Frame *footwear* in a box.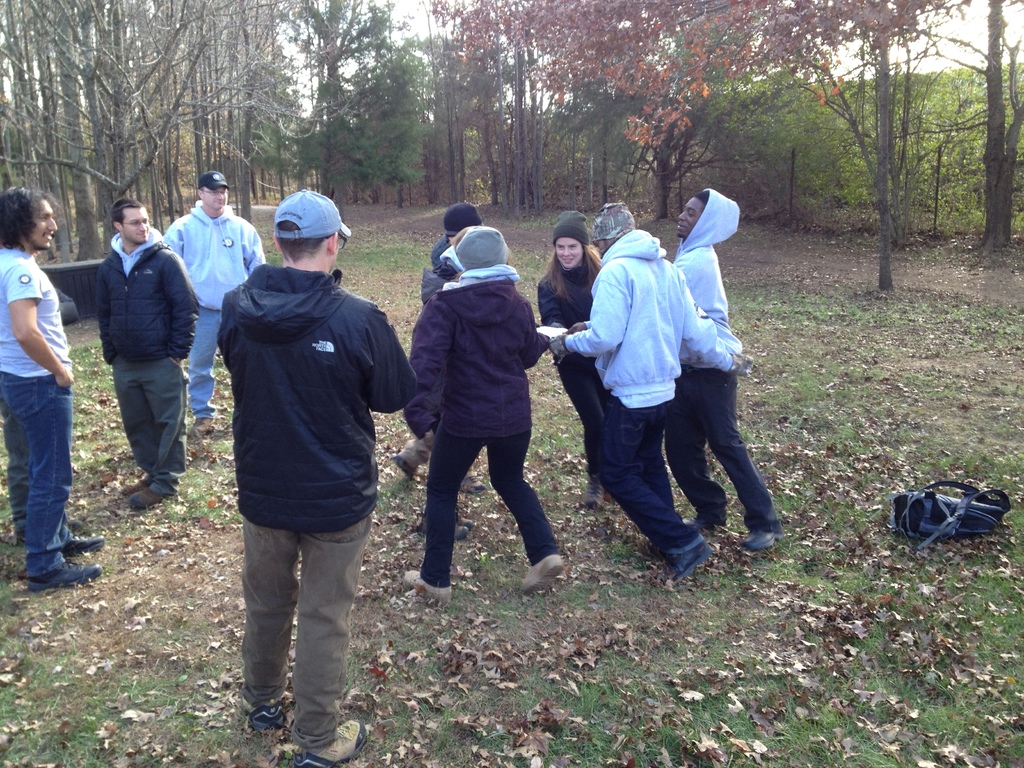
pyautogui.locateOnScreen(130, 484, 161, 508).
